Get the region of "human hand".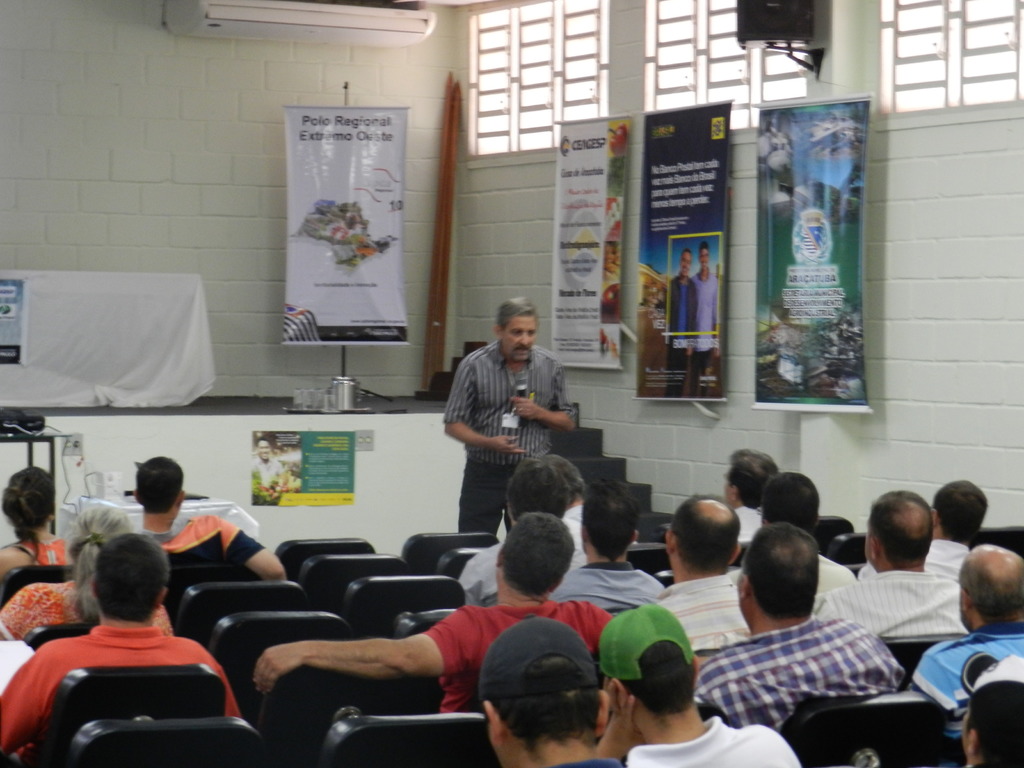
{"x1": 492, "y1": 435, "x2": 528, "y2": 454}.
